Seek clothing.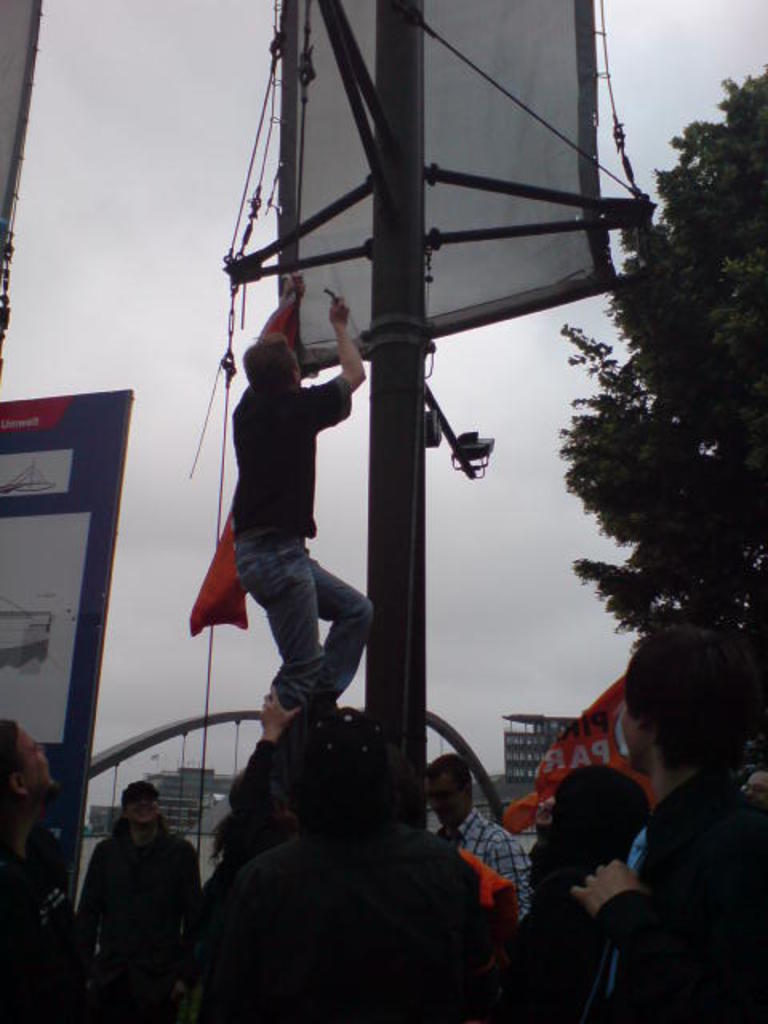
<box>230,384,350,533</box>.
